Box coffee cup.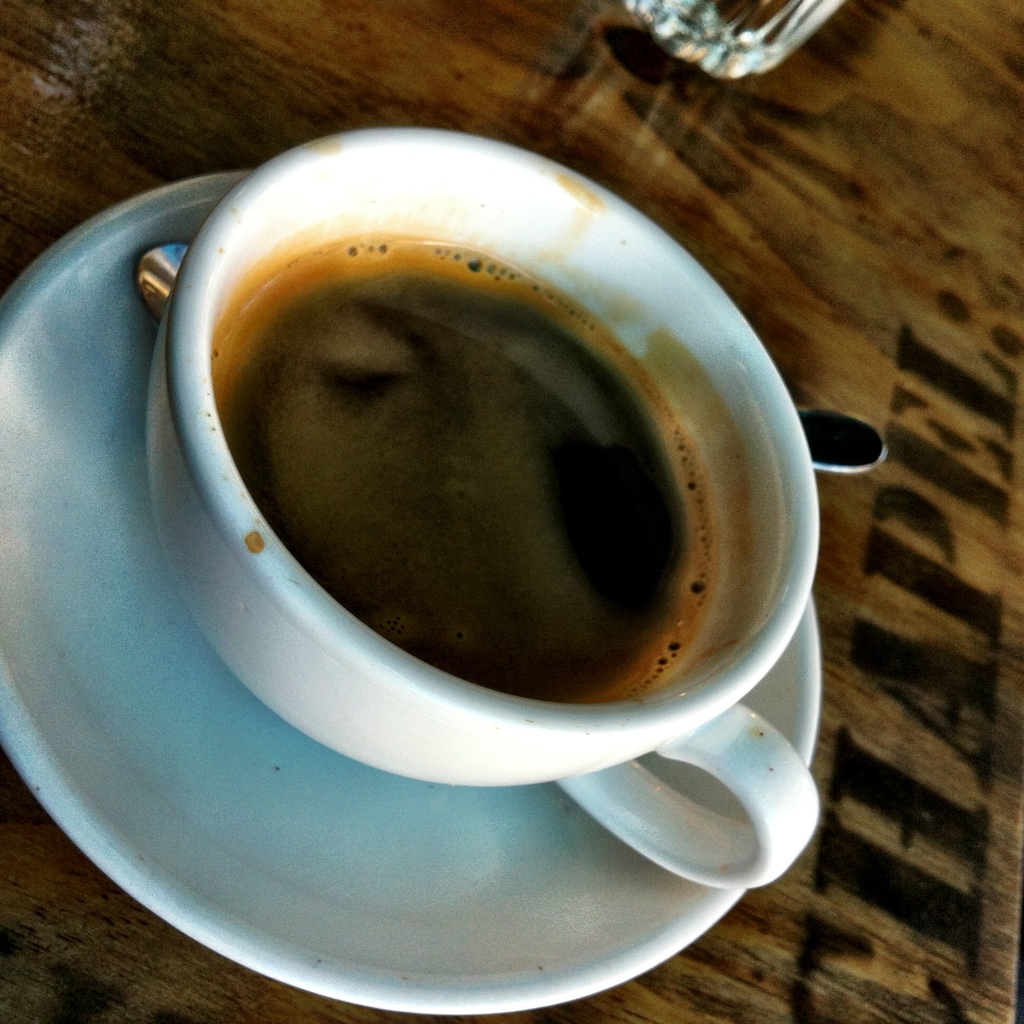
bbox(144, 114, 825, 902).
